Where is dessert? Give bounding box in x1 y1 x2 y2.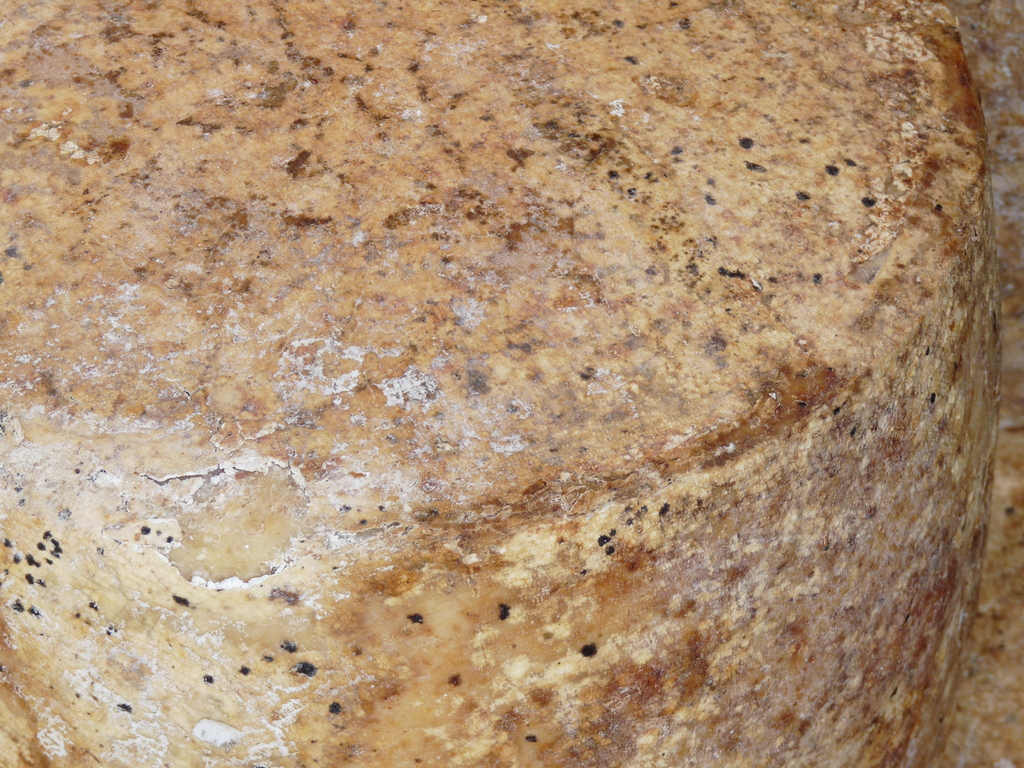
0 0 1023 767.
